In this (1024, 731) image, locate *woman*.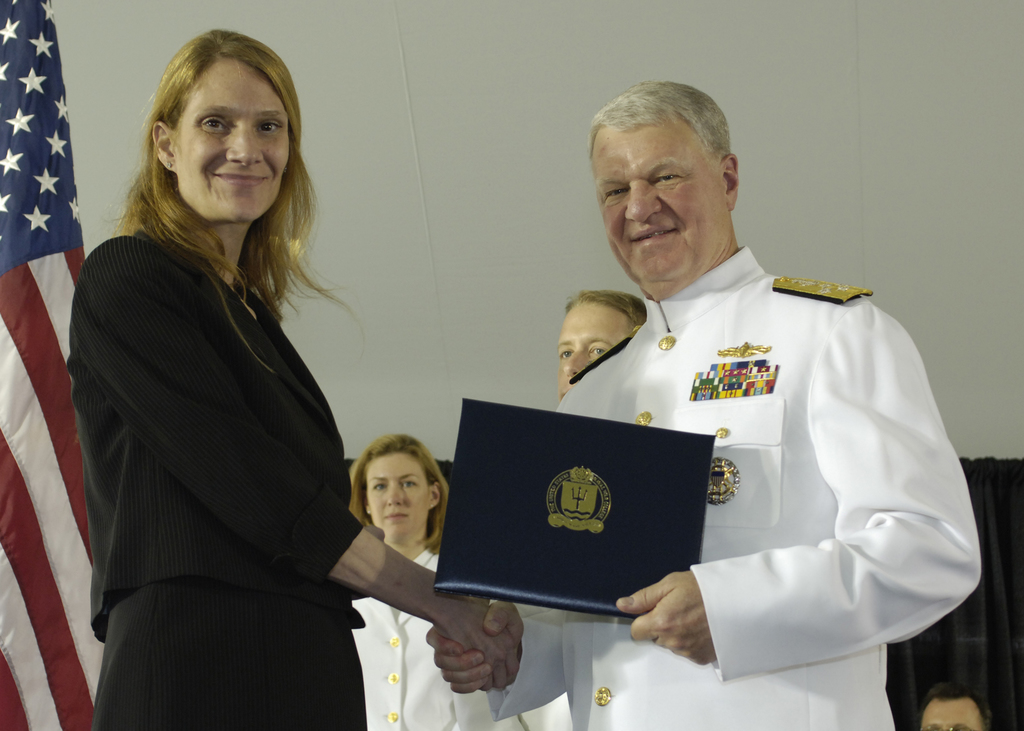
Bounding box: bbox(343, 427, 452, 730).
